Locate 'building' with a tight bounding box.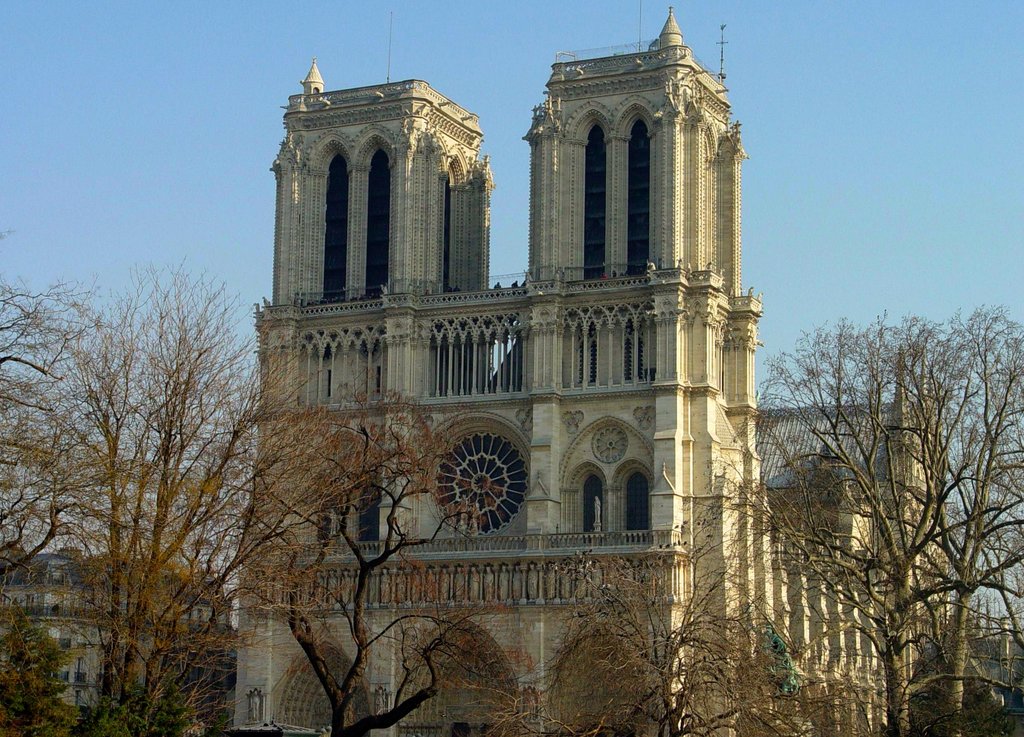
(x1=747, y1=399, x2=949, y2=736).
